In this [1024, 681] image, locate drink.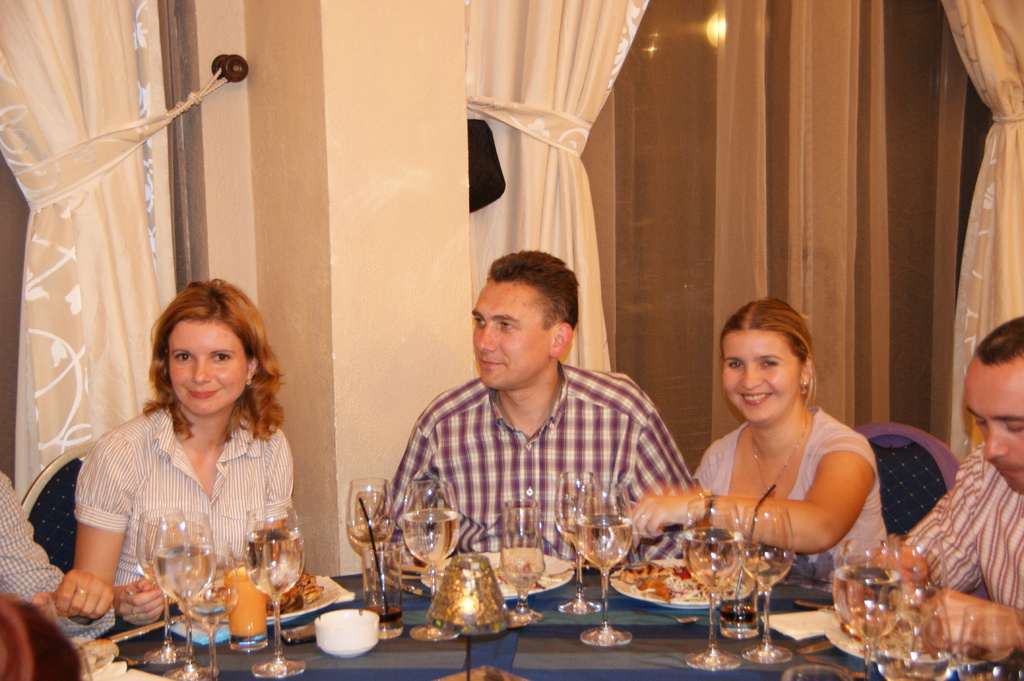
Bounding box: locate(403, 511, 460, 570).
